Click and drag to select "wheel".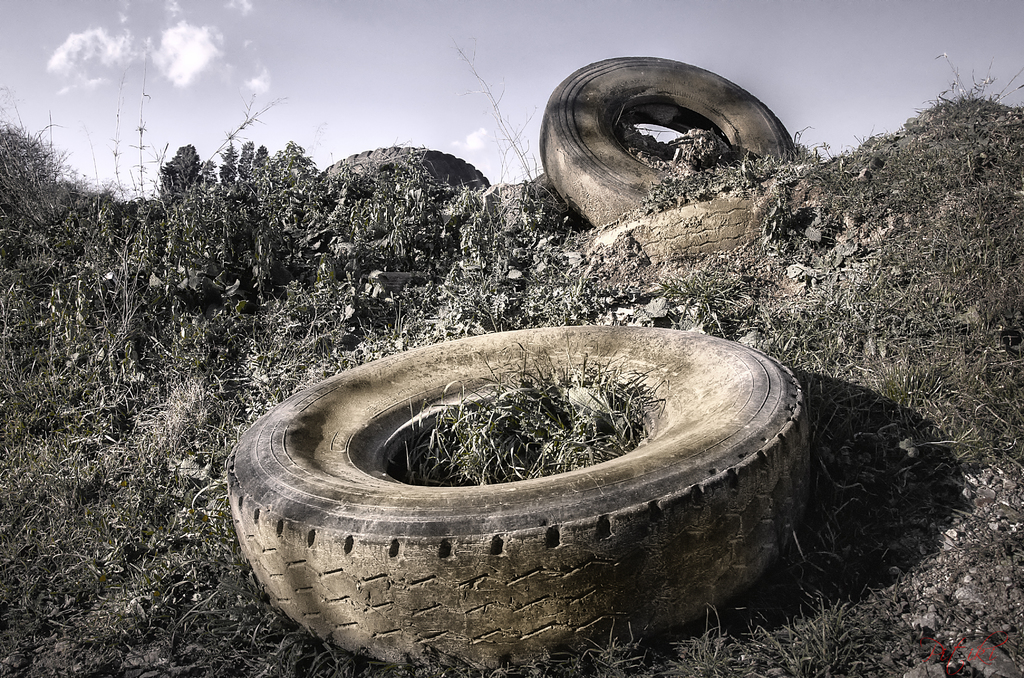
Selection: x1=539, y1=49, x2=795, y2=223.
